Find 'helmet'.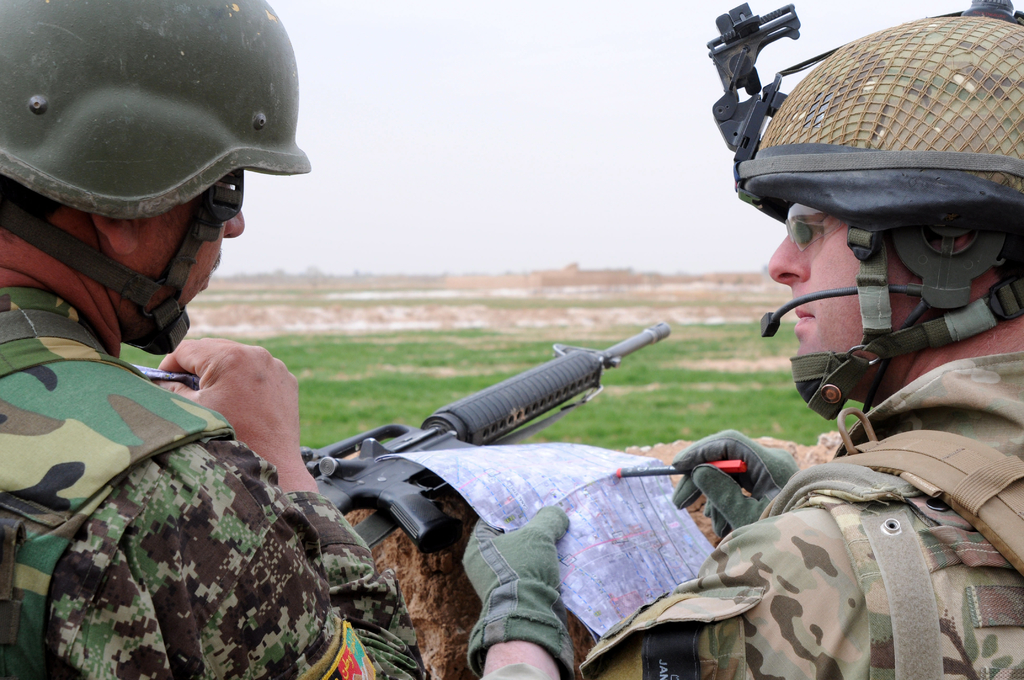
bbox=[0, 8, 305, 320].
